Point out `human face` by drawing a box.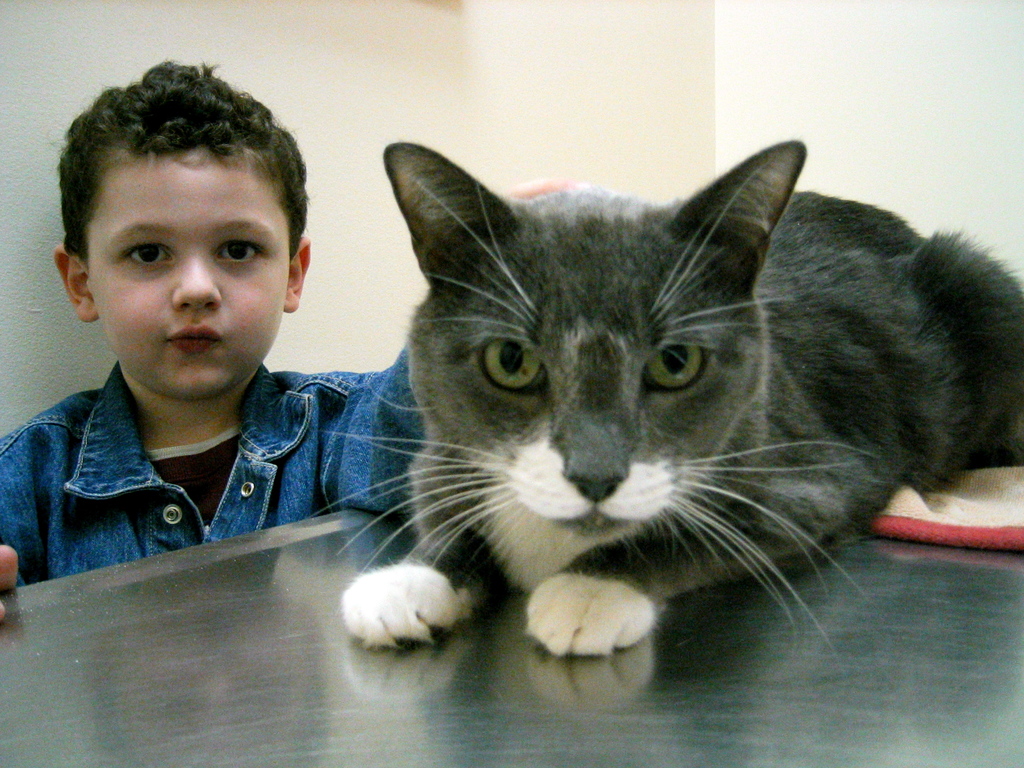
x1=88 y1=150 x2=292 y2=406.
